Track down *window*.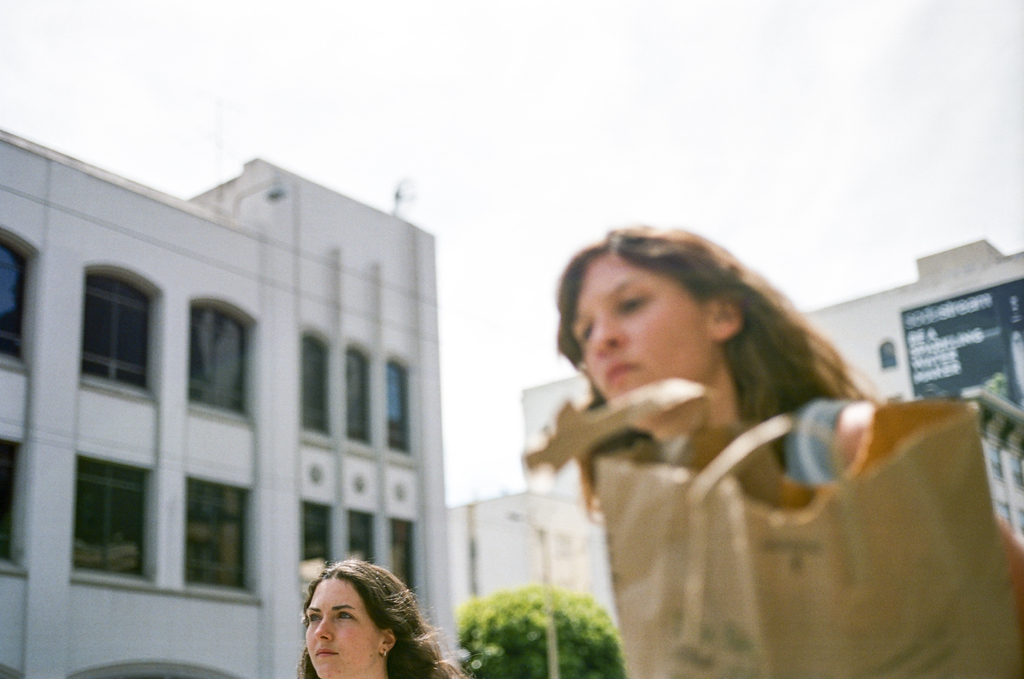
Tracked to Rect(0, 227, 34, 372).
